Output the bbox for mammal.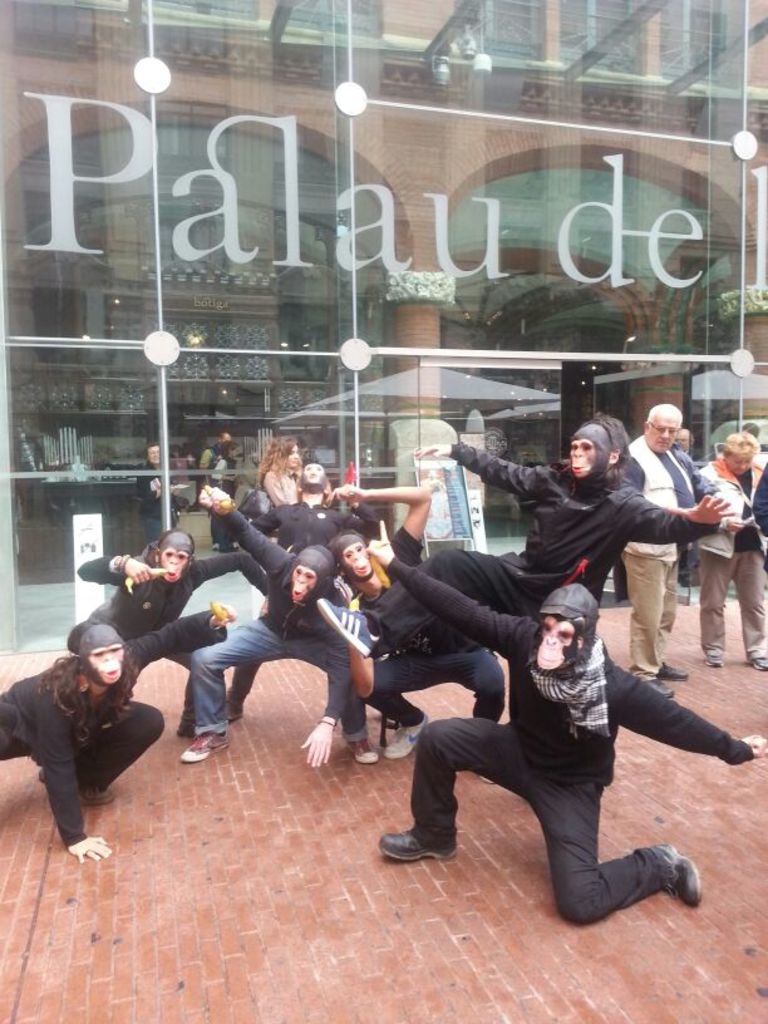
crop(614, 403, 712, 700).
